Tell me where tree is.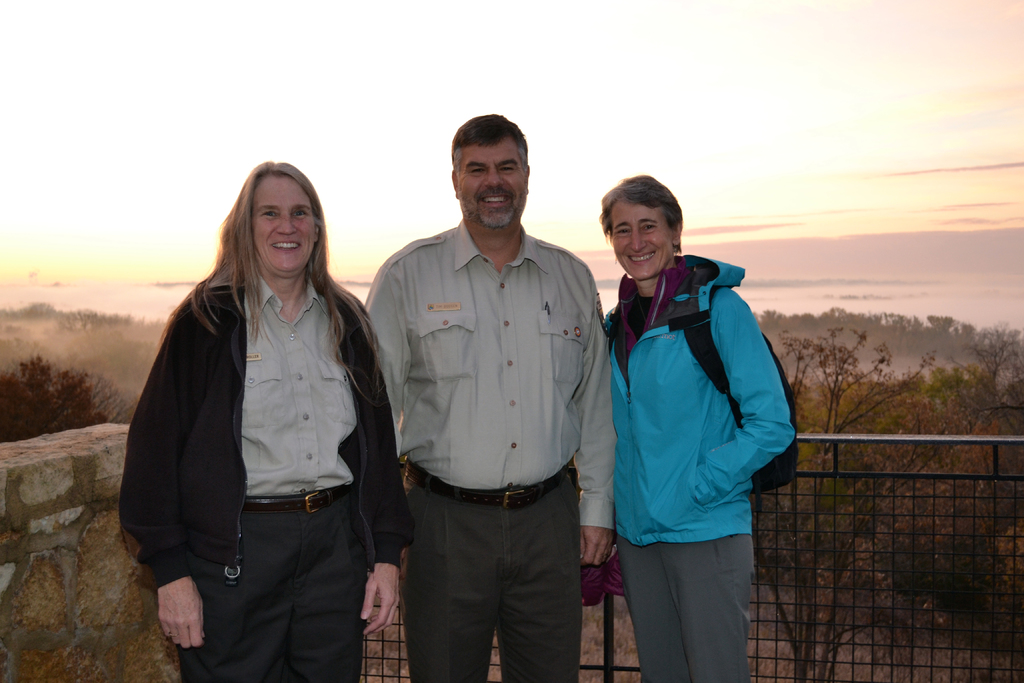
tree is at locate(787, 311, 813, 333).
